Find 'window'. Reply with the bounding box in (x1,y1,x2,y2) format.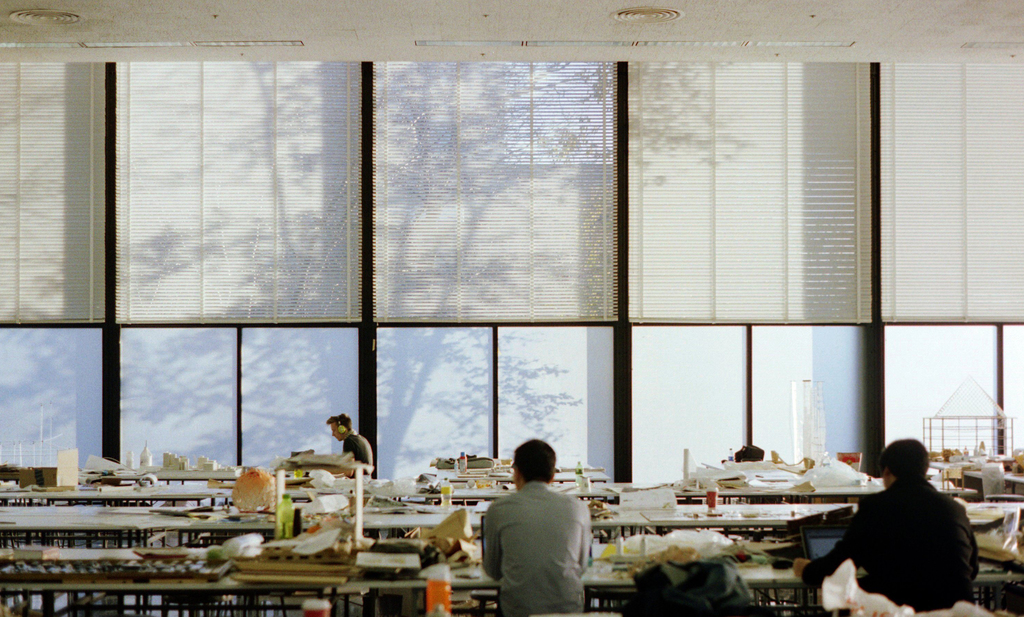
(367,56,624,319).
